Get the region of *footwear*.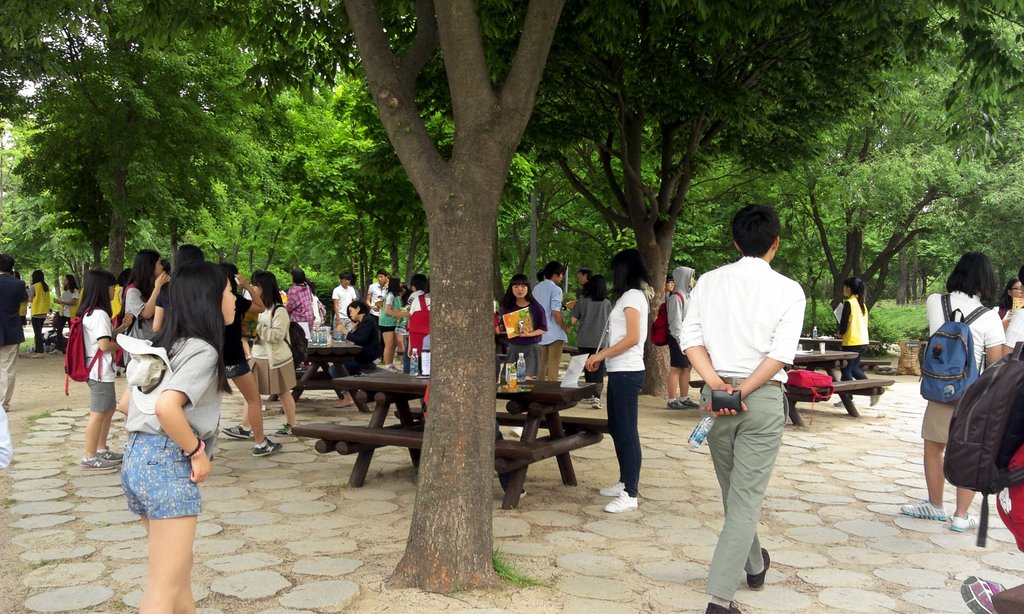
select_region(681, 398, 699, 409).
